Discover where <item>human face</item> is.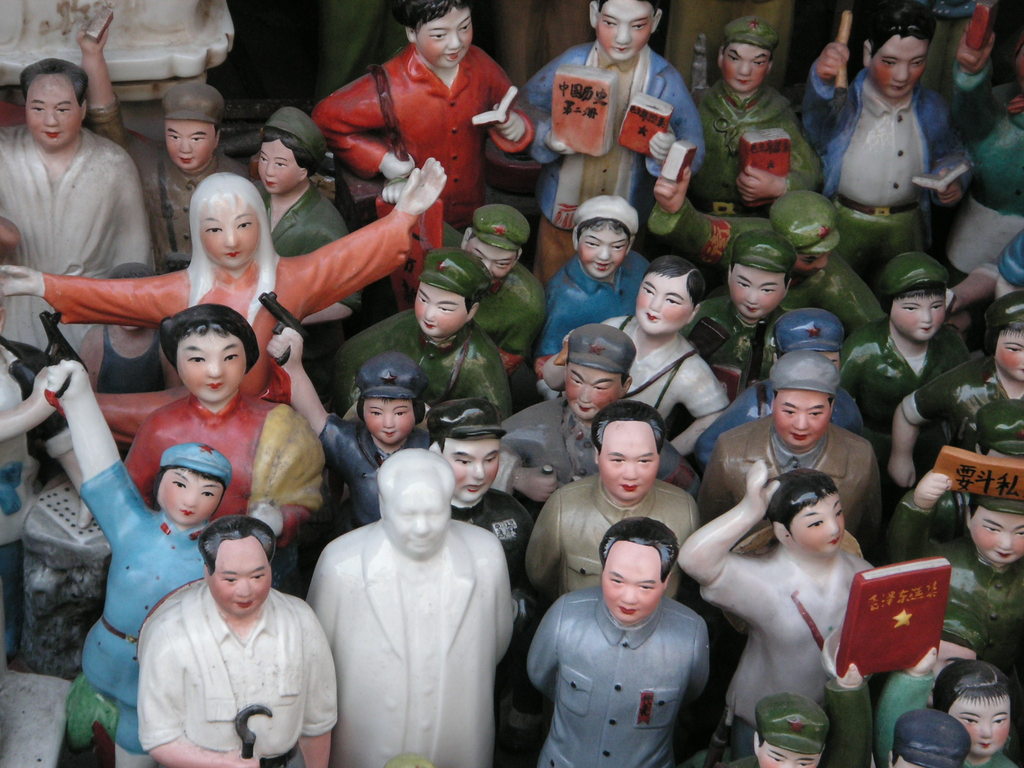
Discovered at x1=363 y1=398 x2=413 y2=444.
